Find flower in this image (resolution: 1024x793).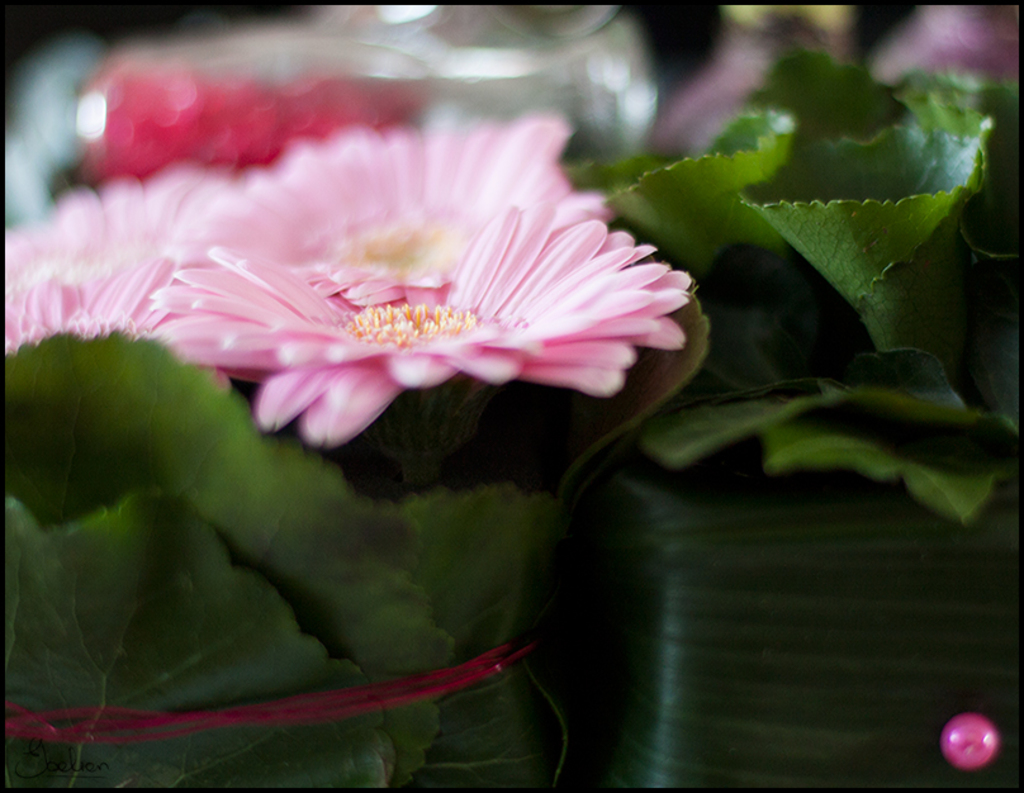
{"x1": 8, "y1": 250, "x2": 240, "y2": 394}.
